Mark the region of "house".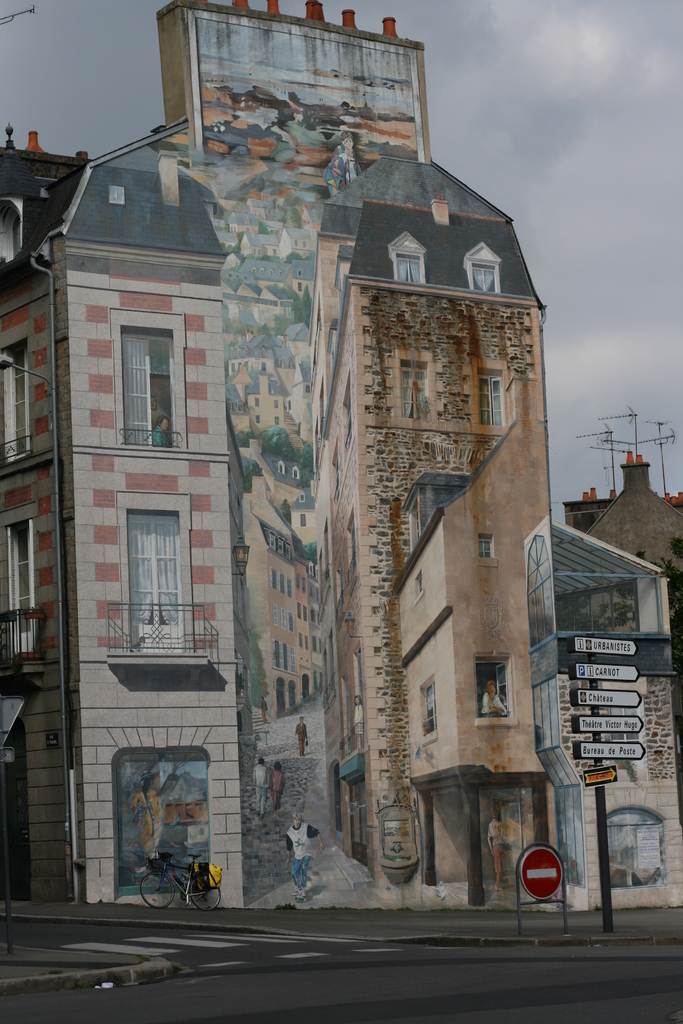
Region: bbox=(323, 155, 575, 920).
